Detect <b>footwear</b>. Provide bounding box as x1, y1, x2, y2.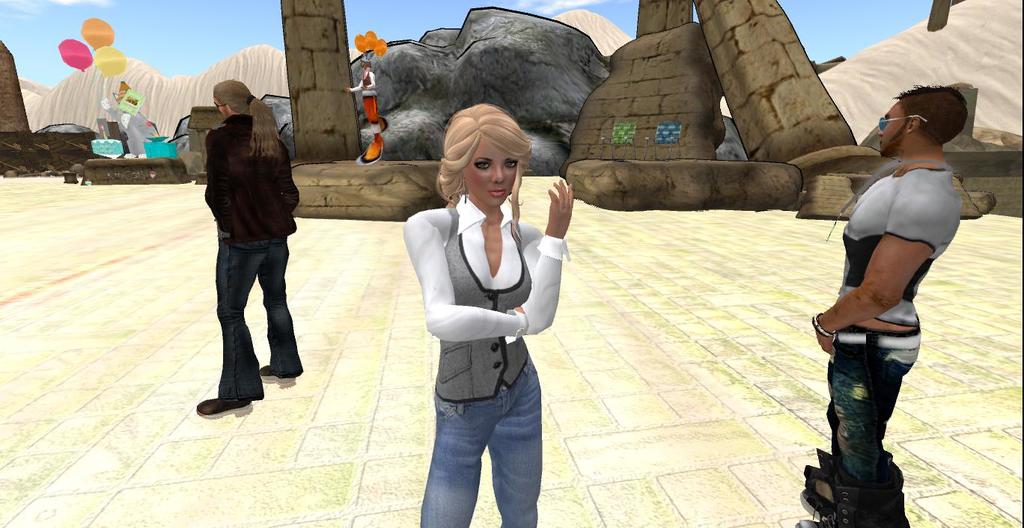
259, 368, 297, 381.
